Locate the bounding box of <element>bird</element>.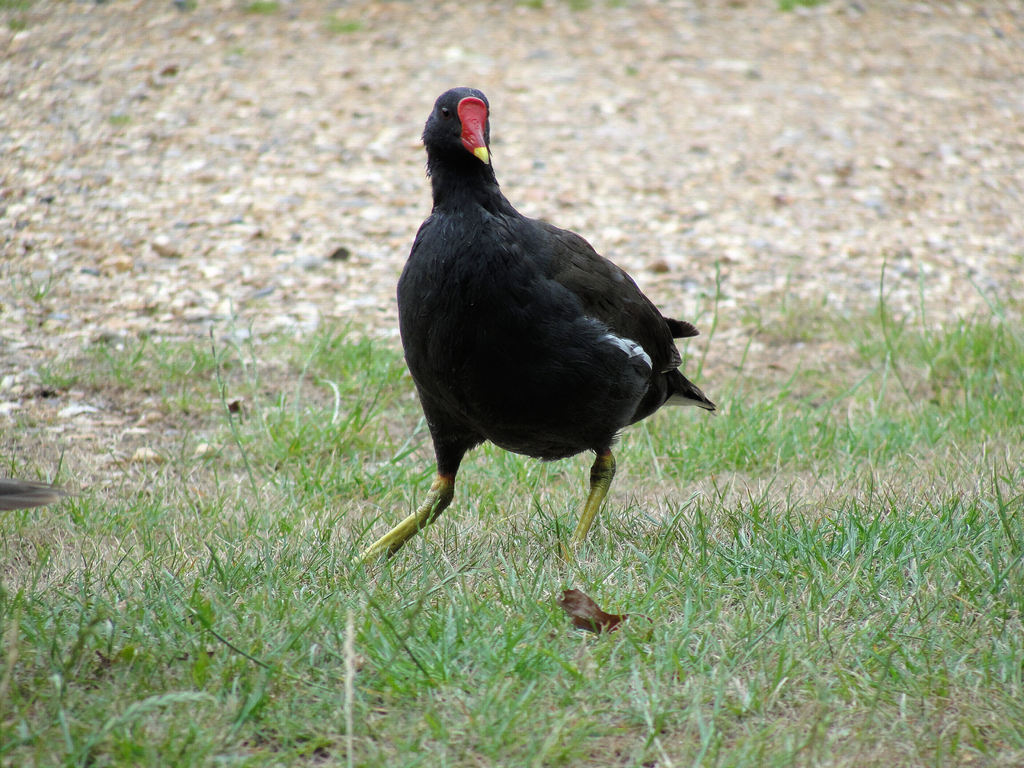
Bounding box: left=0, top=482, right=90, bottom=518.
